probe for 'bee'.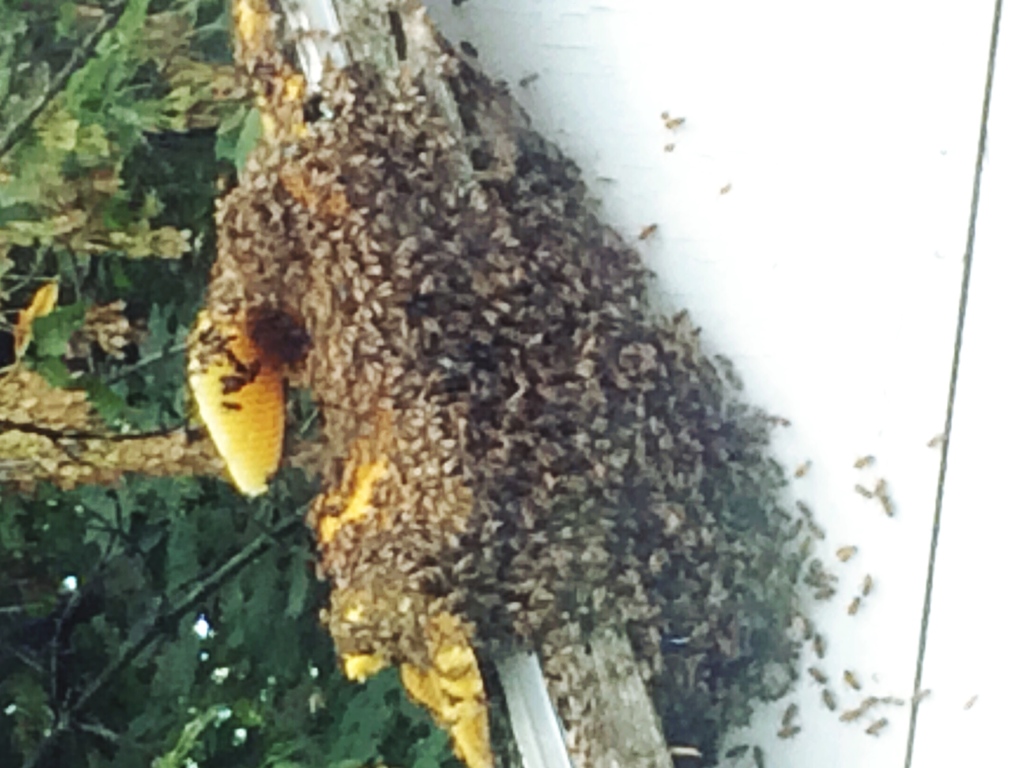
Probe result: rect(838, 663, 863, 699).
